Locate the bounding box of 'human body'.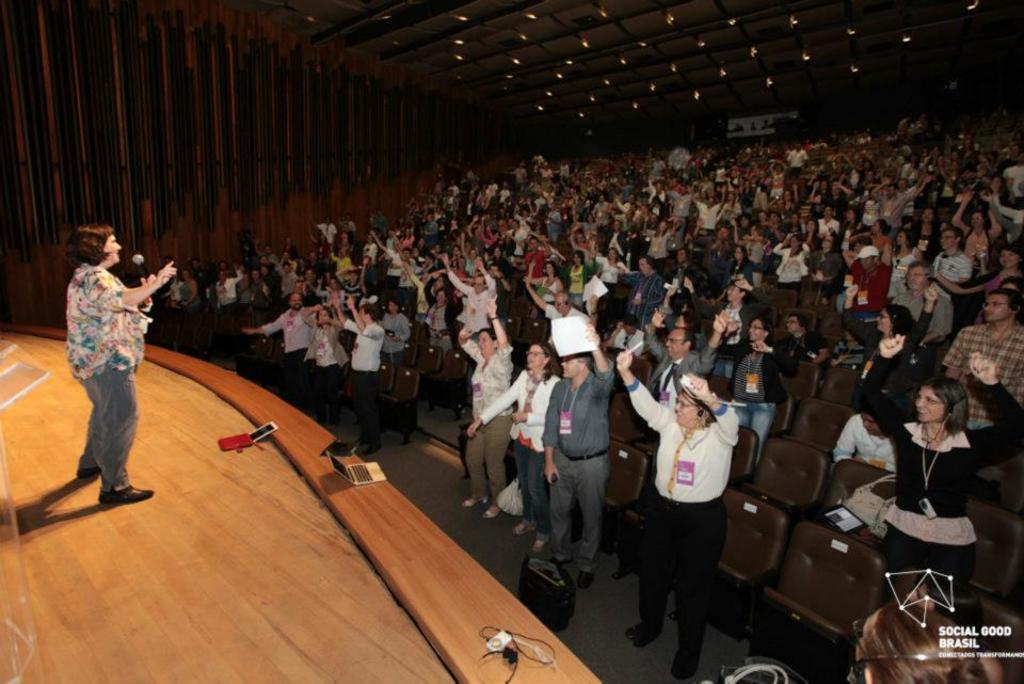
Bounding box: 519 232 555 281.
